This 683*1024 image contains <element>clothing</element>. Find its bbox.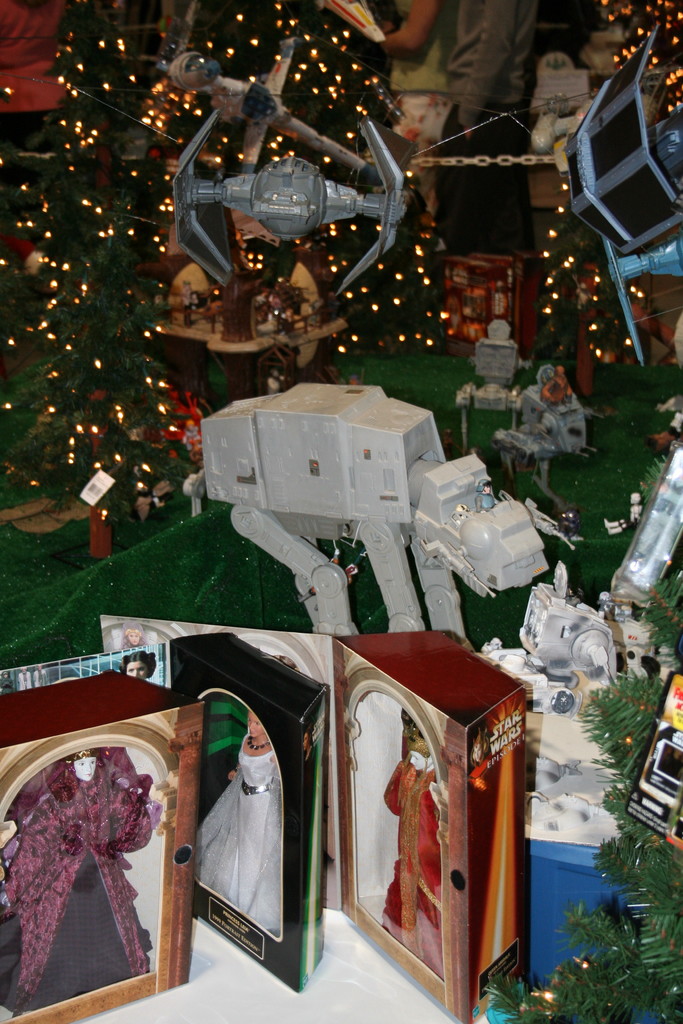
Rect(192, 730, 276, 925).
